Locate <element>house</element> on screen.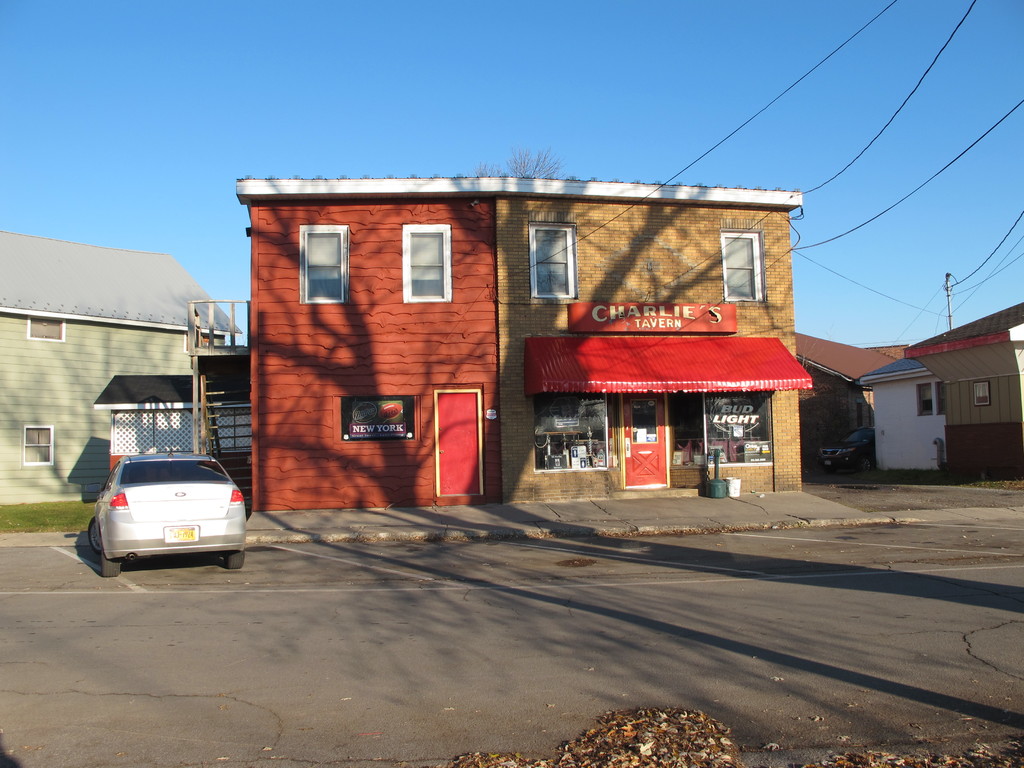
On screen at crop(1, 233, 251, 508).
